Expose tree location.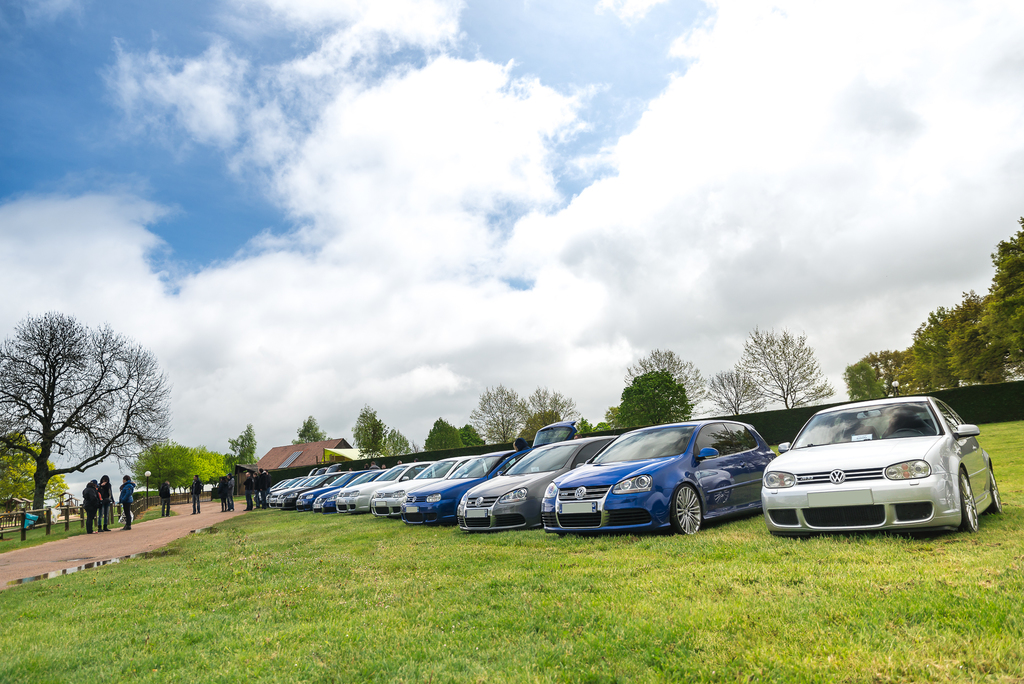
Exposed at left=228, top=423, right=262, bottom=470.
